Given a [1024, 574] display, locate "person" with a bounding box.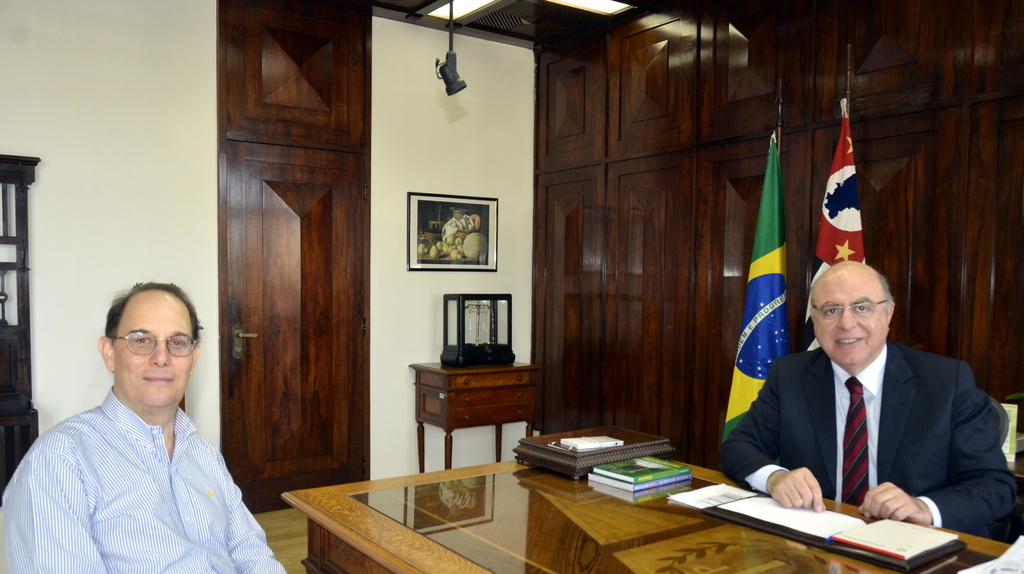
Located: bbox=(710, 261, 1022, 543).
